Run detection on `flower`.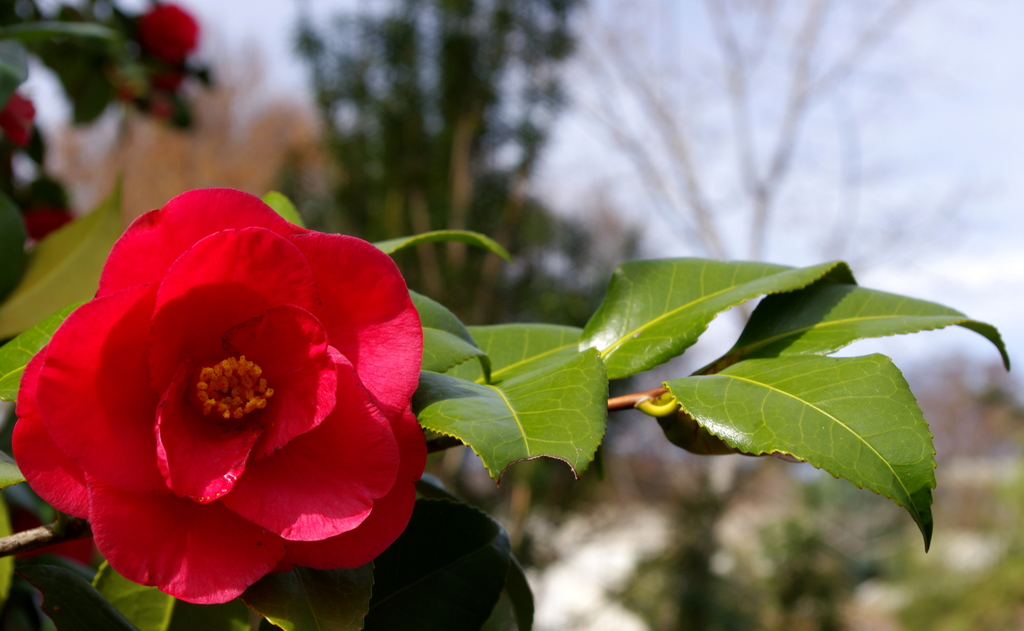
Result: rect(137, 0, 198, 86).
